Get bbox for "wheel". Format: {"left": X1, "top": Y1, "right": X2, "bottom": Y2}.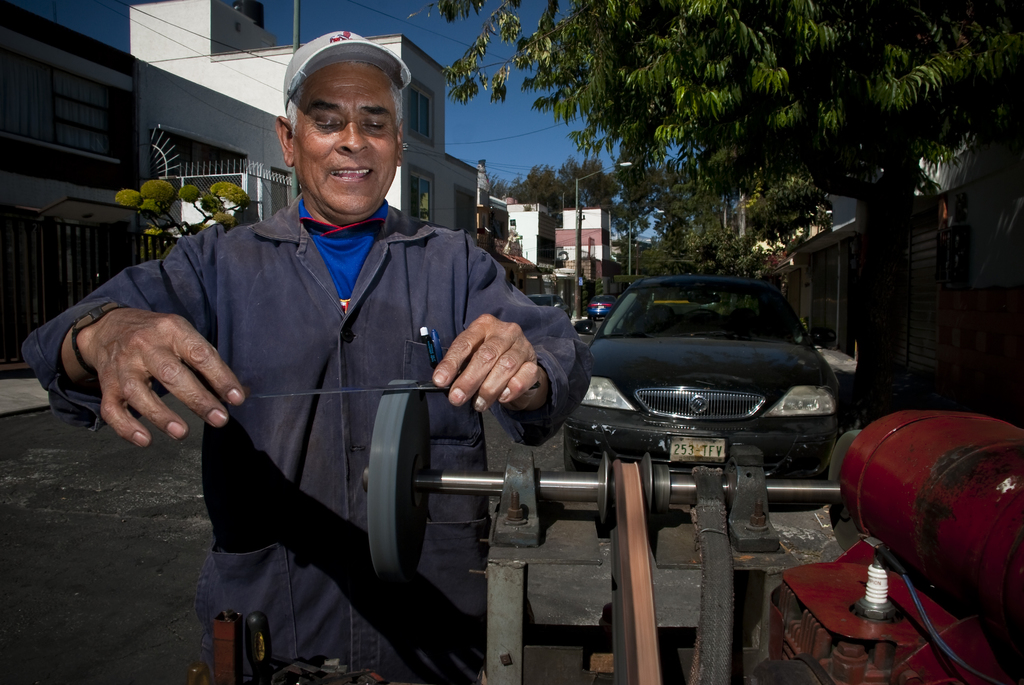
{"left": 564, "top": 443, "right": 591, "bottom": 473}.
